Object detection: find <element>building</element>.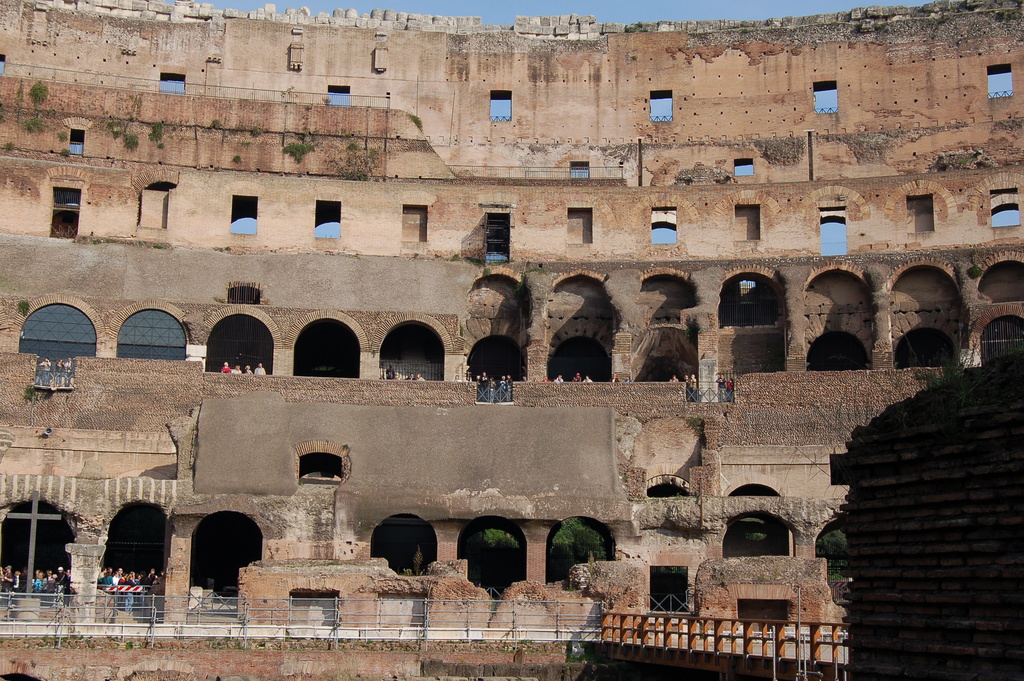
l=0, t=0, r=1023, b=680.
